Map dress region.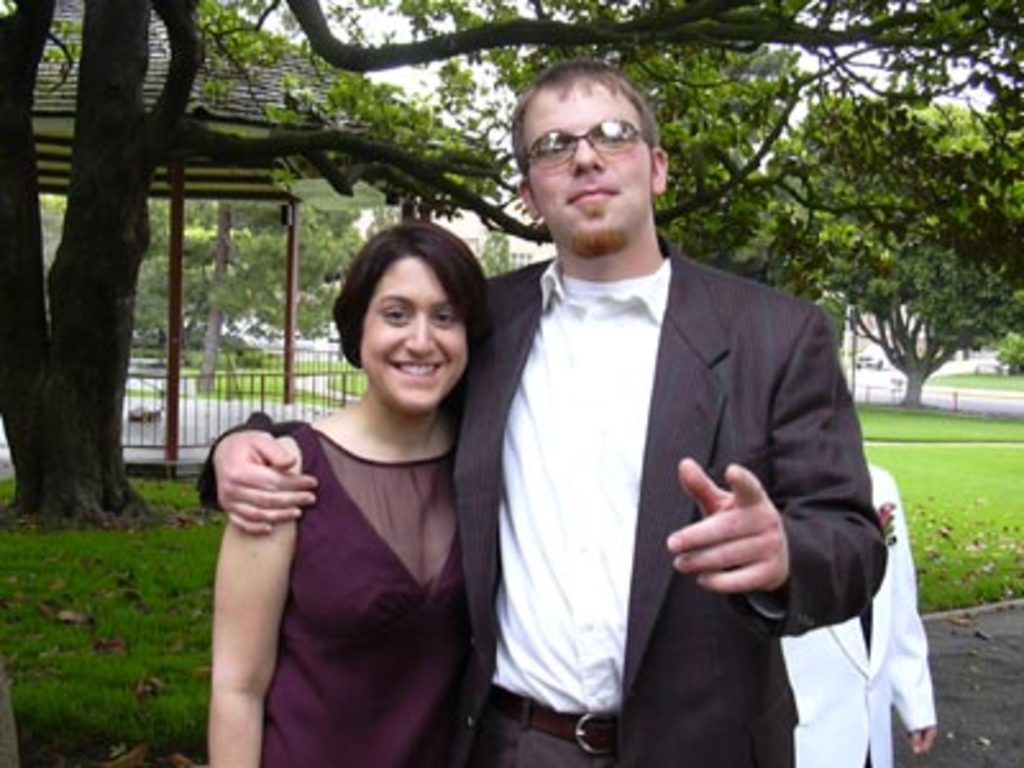
Mapped to 256, 425, 476, 763.
